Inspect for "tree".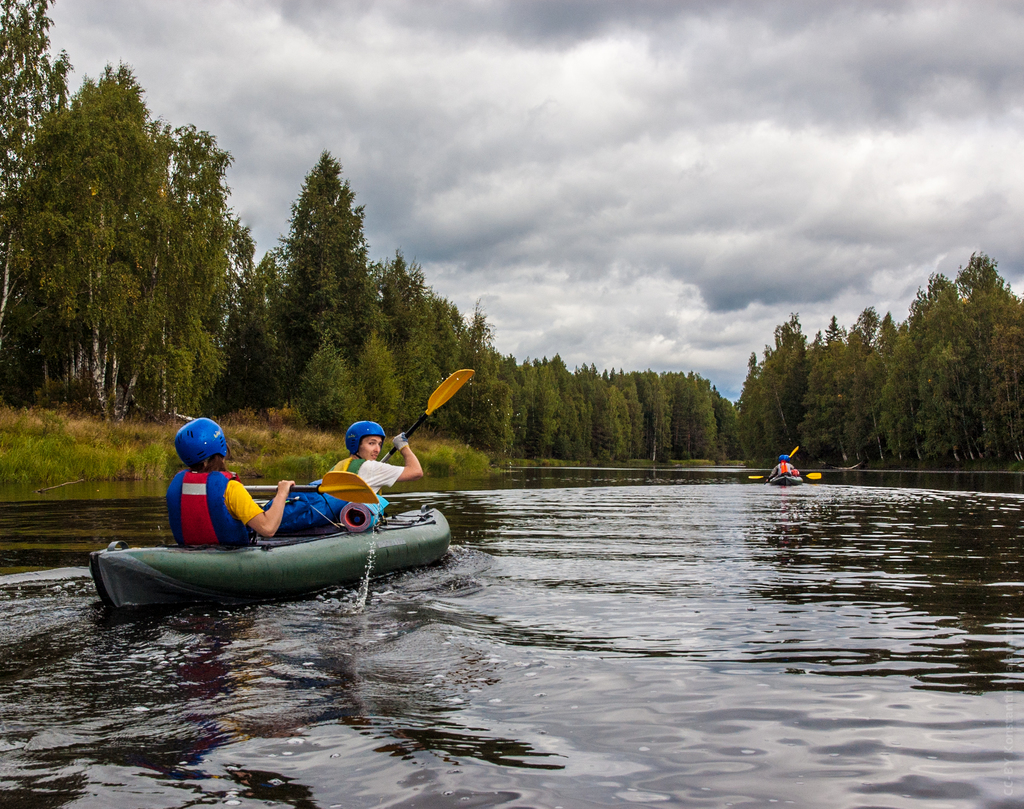
Inspection: bbox(259, 143, 375, 411).
